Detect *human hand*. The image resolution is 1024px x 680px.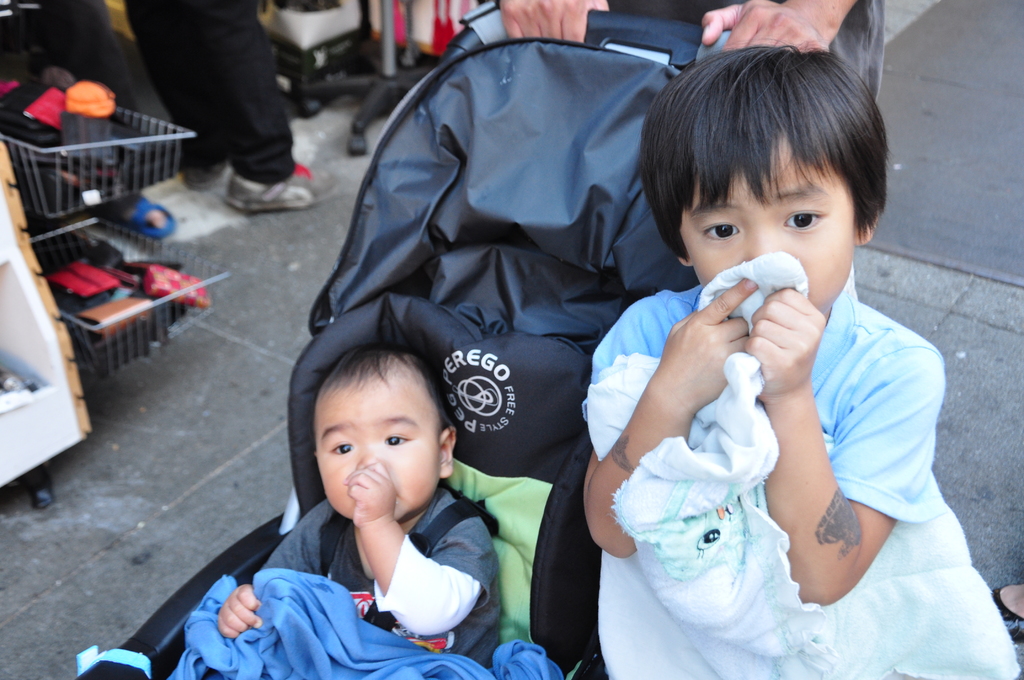
locate(499, 0, 611, 47).
